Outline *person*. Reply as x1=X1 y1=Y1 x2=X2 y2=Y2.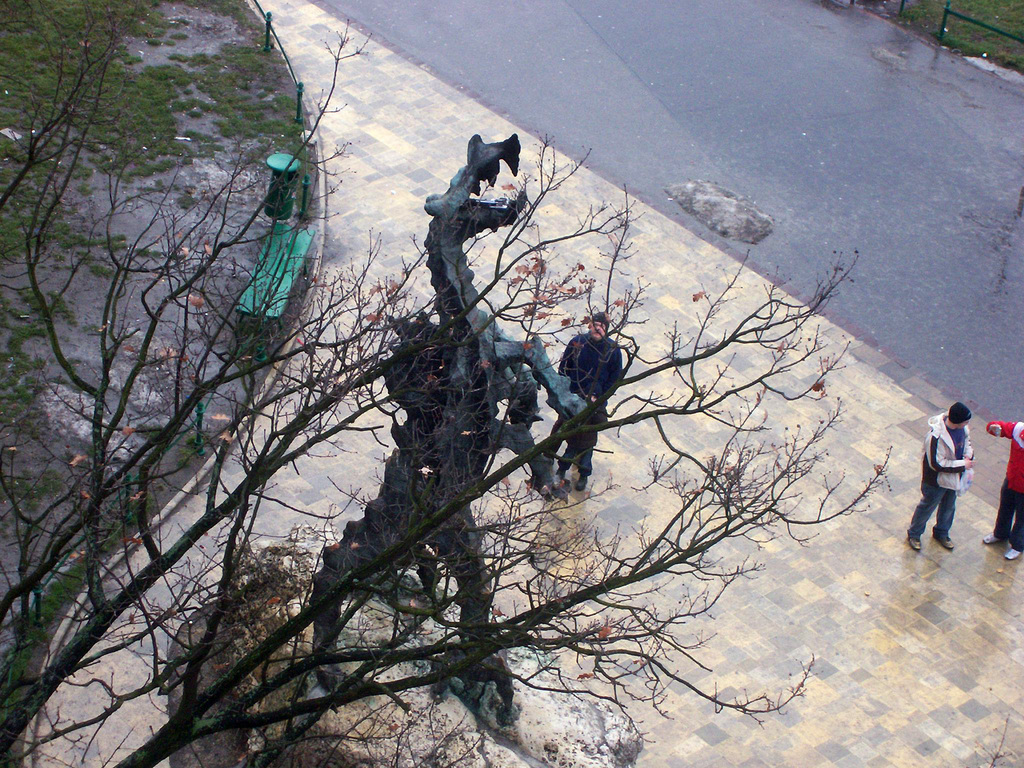
x1=557 y1=310 x2=622 y2=494.
